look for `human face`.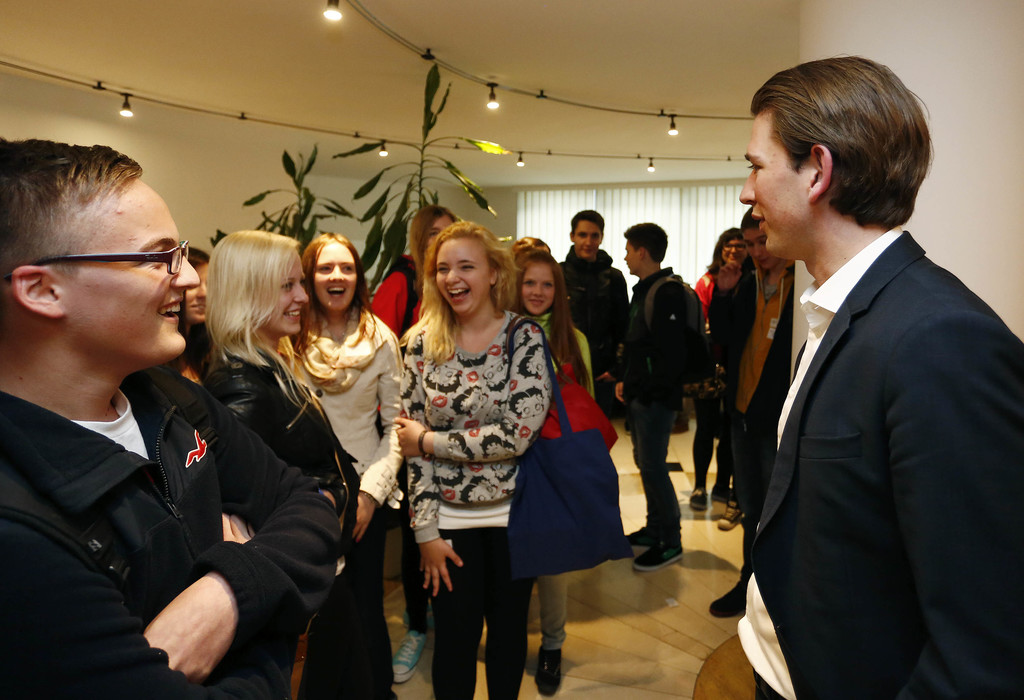
Found: bbox=[270, 250, 309, 334].
